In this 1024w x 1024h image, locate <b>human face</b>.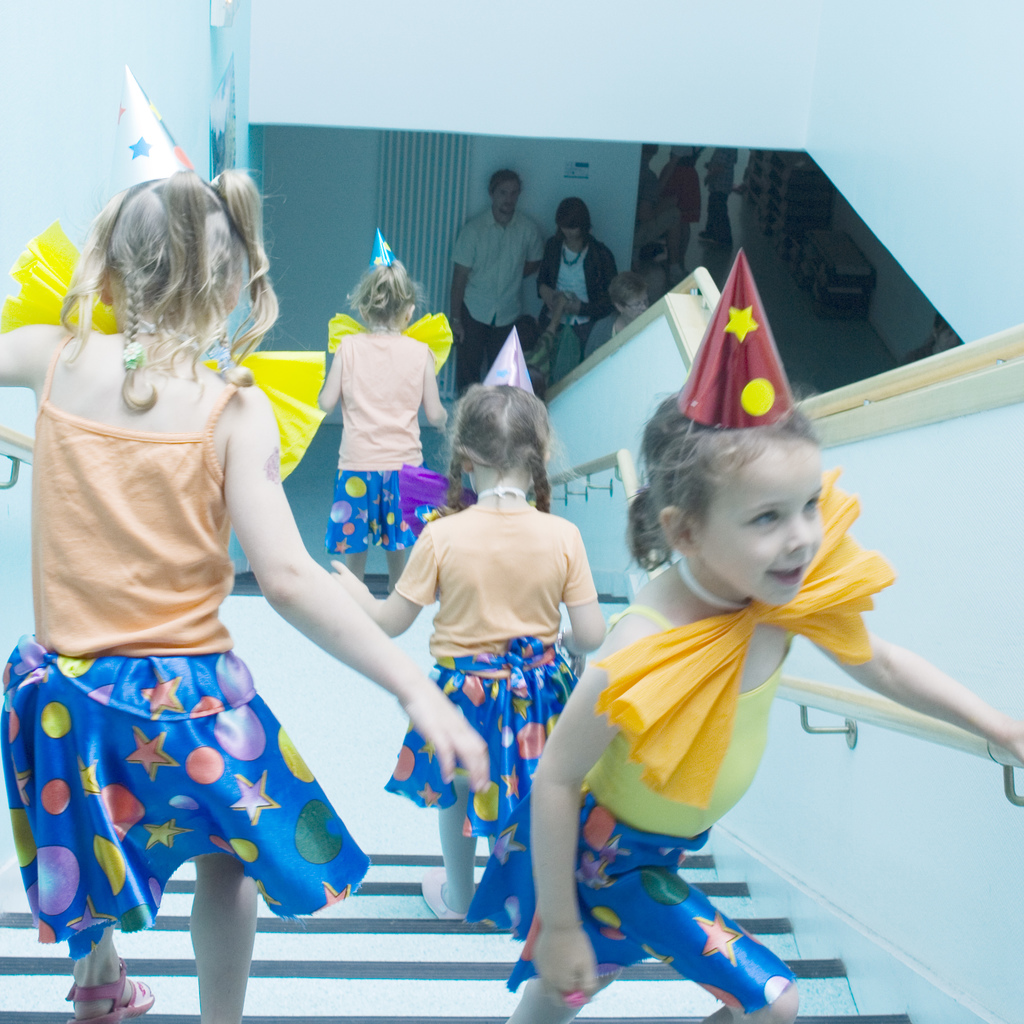
Bounding box: x1=492 y1=178 x2=524 y2=216.
